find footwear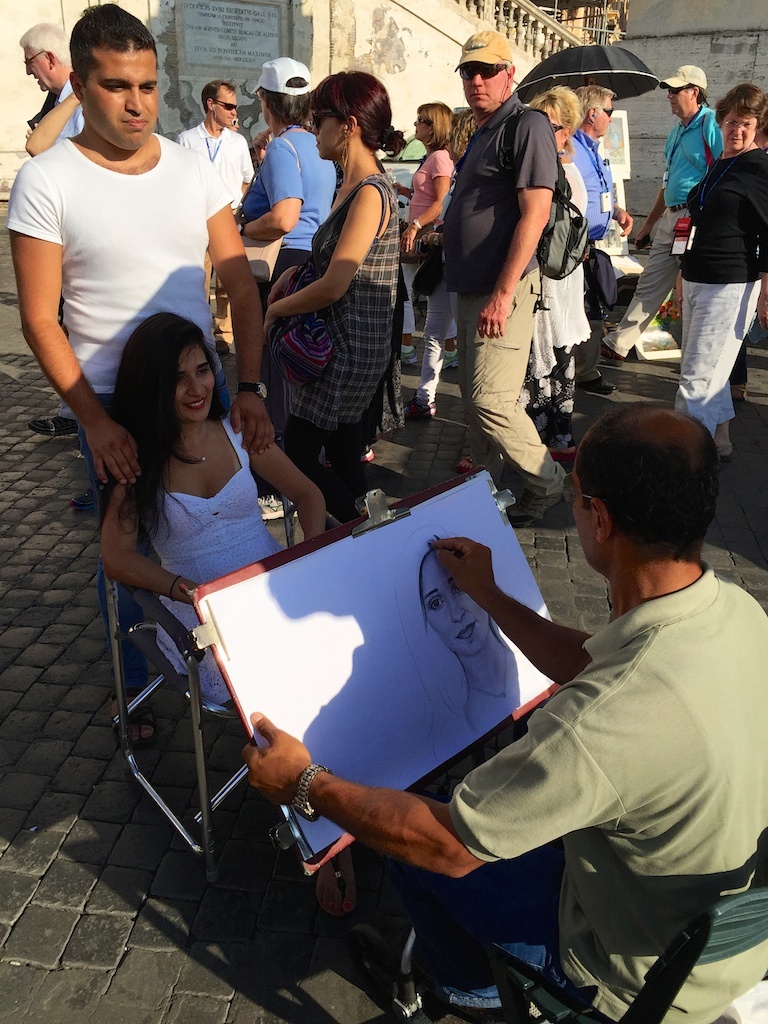
box(31, 411, 84, 439)
